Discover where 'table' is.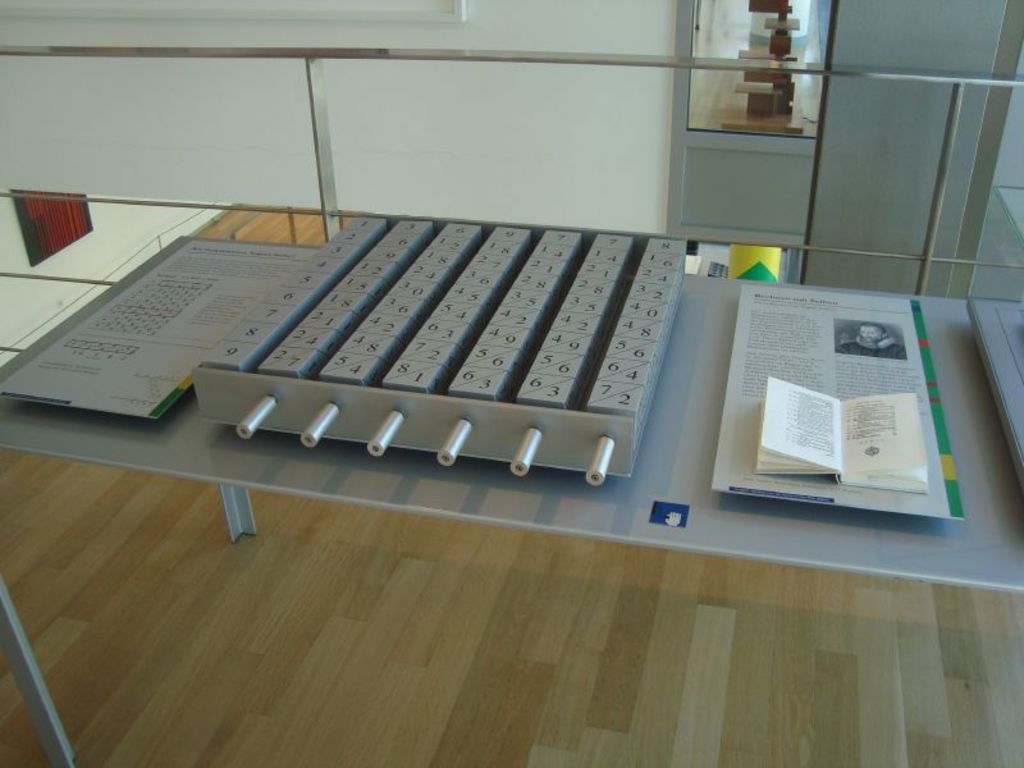
Discovered at Rect(38, 146, 978, 731).
